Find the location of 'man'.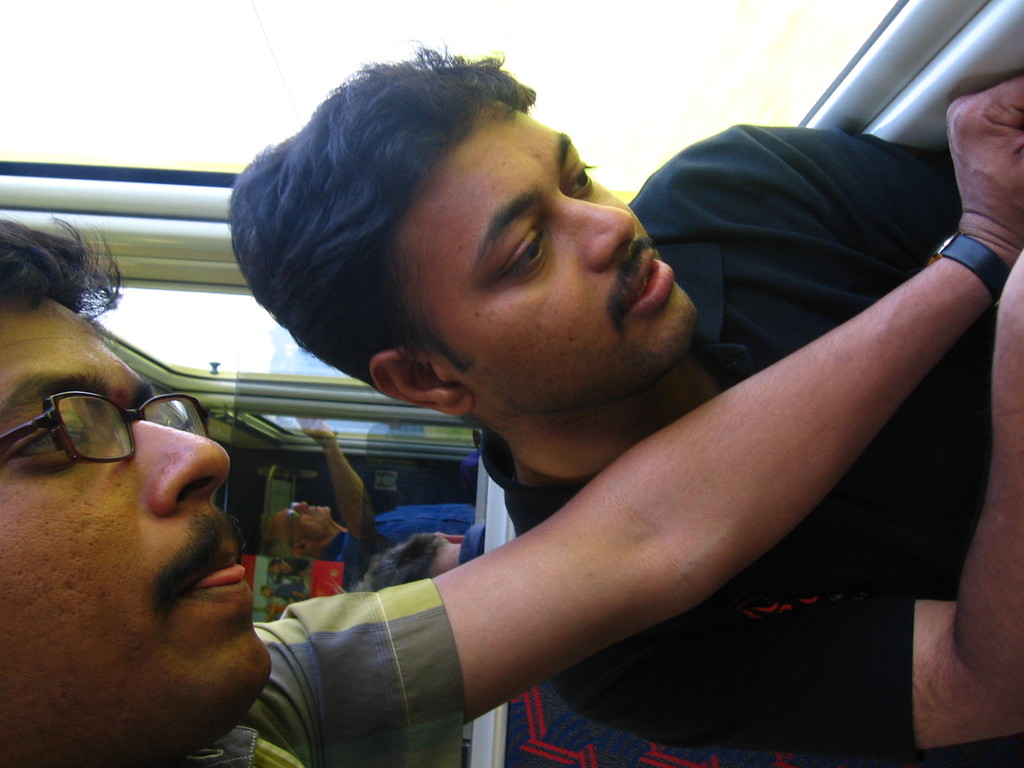
Location: bbox(262, 403, 491, 591).
